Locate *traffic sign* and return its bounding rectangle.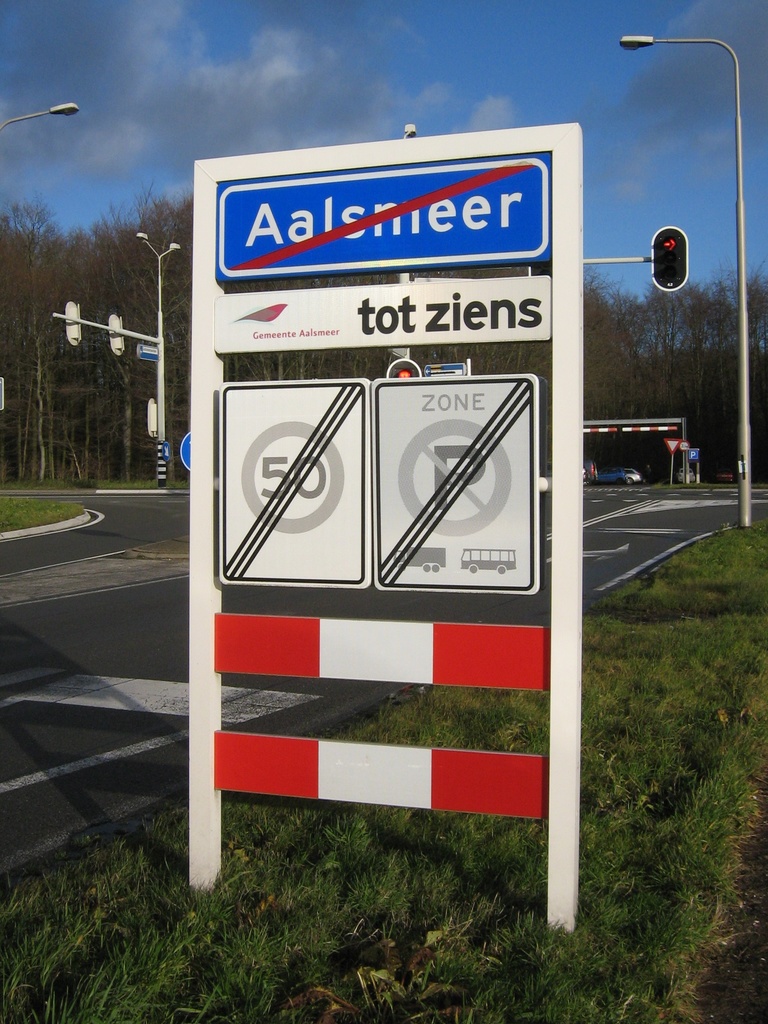
x1=653 y1=225 x2=689 y2=289.
